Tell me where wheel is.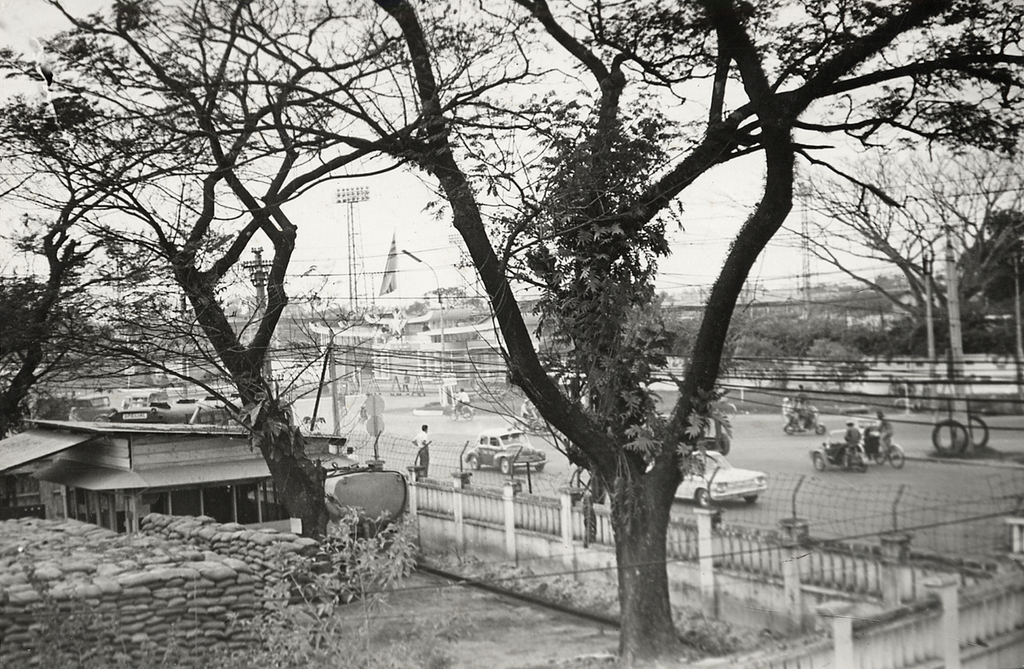
wheel is at l=872, t=452, r=883, b=464.
